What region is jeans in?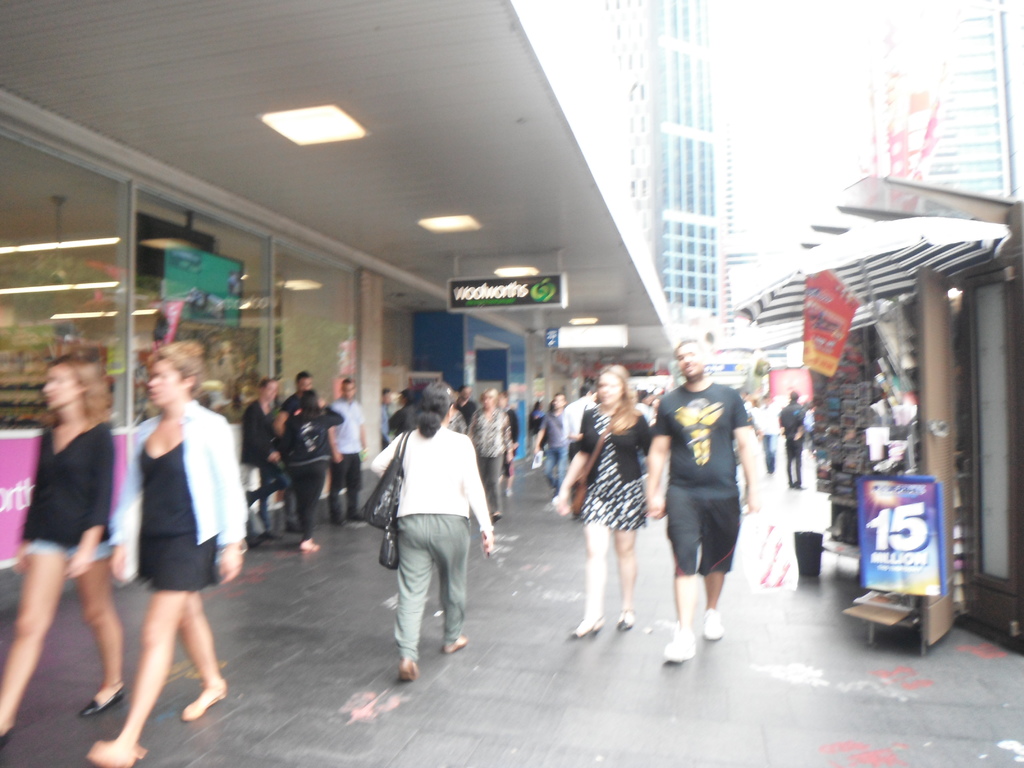
{"x1": 477, "y1": 461, "x2": 515, "y2": 518}.
